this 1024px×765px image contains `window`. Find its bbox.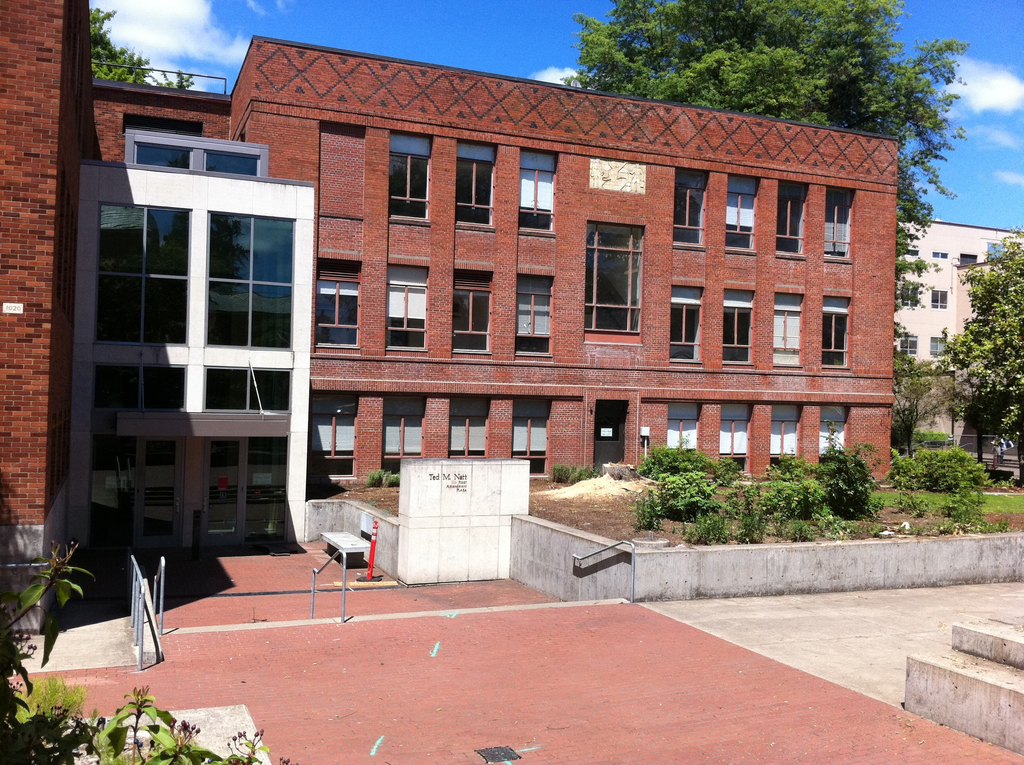
l=902, t=250, r=920, b=254.
